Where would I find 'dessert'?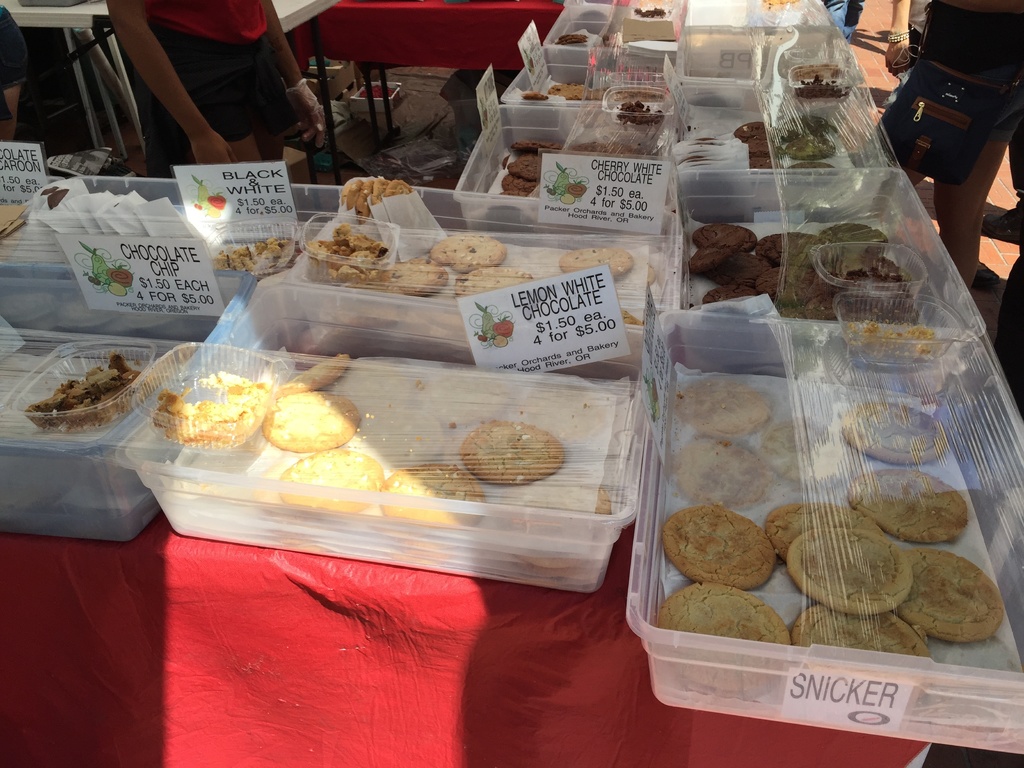
At {"x1": 417, "y1": 232, "x2": 507, "y2": 278}.
